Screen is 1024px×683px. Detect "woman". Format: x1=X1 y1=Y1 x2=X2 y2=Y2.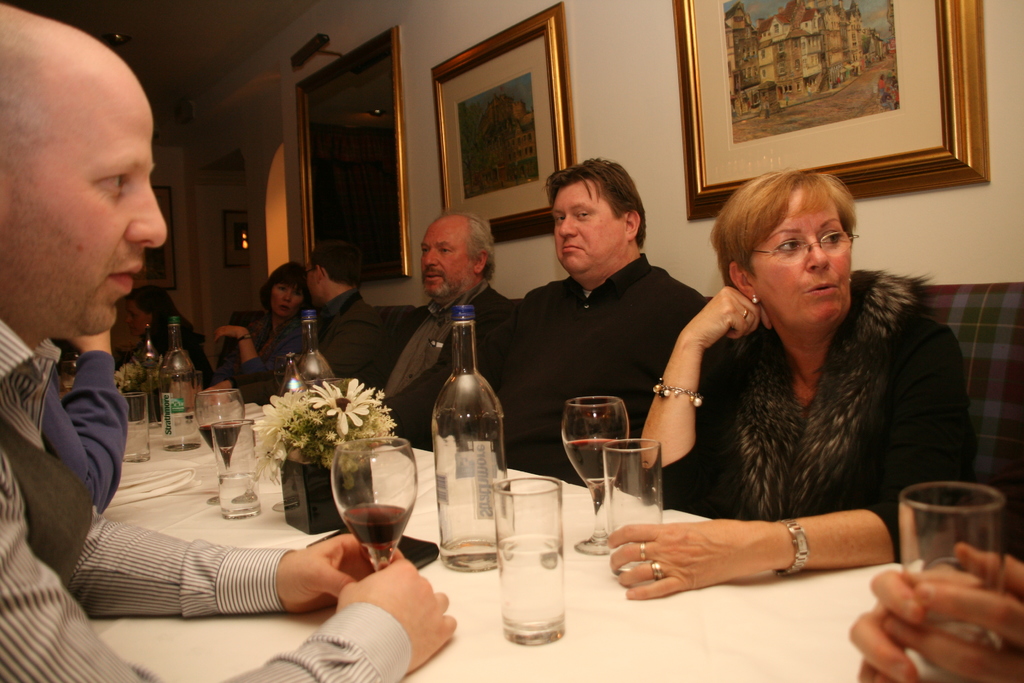
x1=108 y1=276 x2=214 y2=388.
